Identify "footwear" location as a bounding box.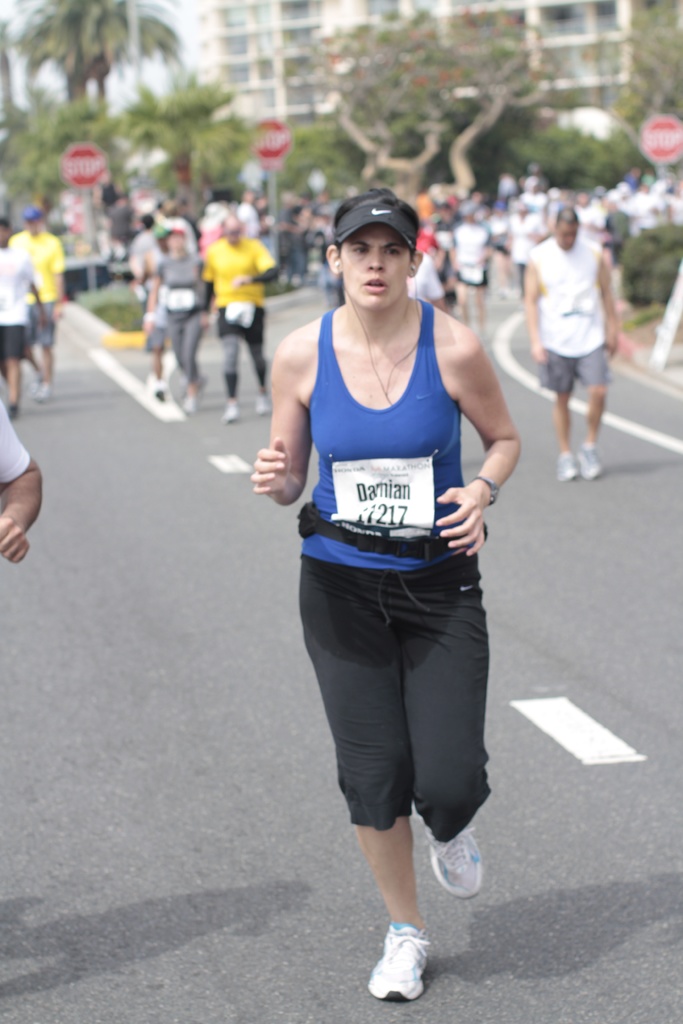
pyautogui.locateOnScreen(220, 399, 239, 421).
